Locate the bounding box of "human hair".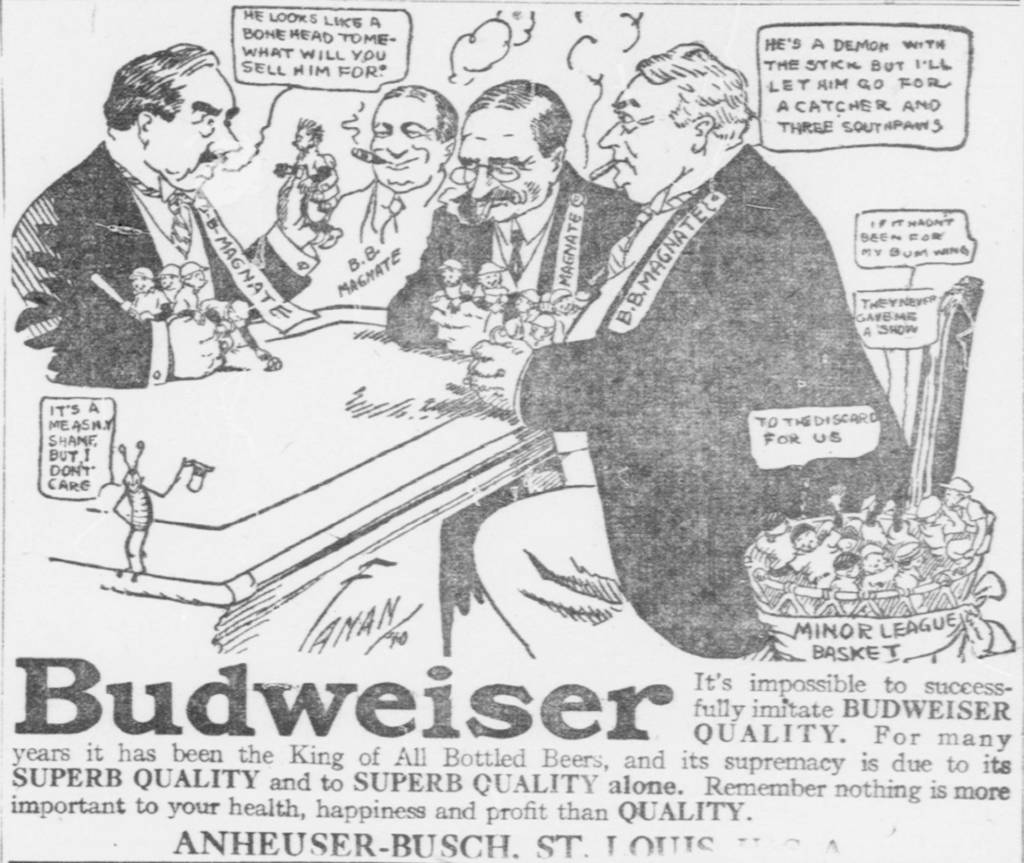
Bounding box: <box>636,39,759,147</box>.
